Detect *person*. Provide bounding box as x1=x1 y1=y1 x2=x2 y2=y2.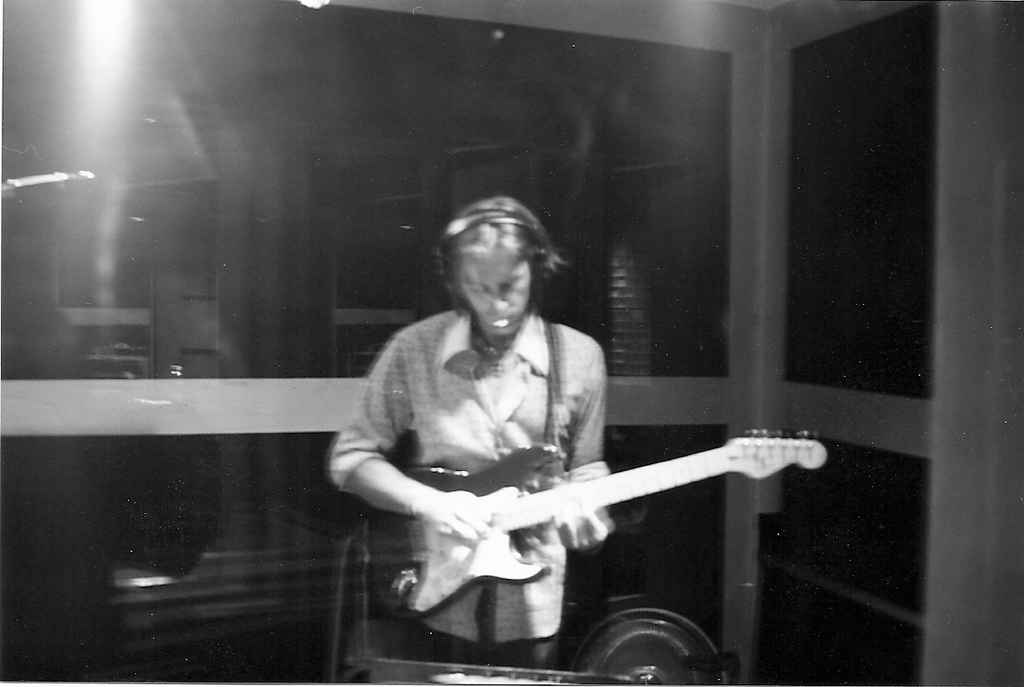
x1=345 y1=189 x2=673 y2=666.
